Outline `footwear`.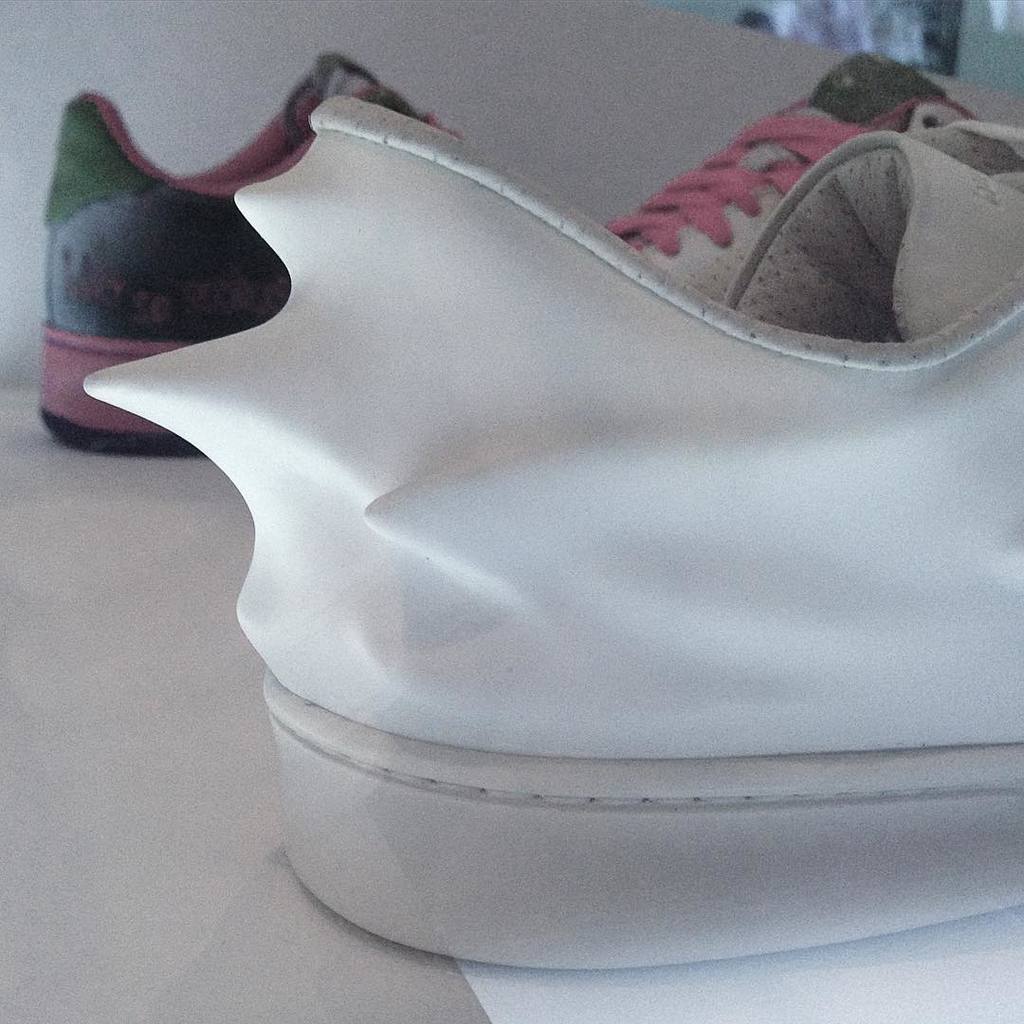
Outline: {"x1": 604, "y1": 52, "x2": 1023, "y2": 308}.
